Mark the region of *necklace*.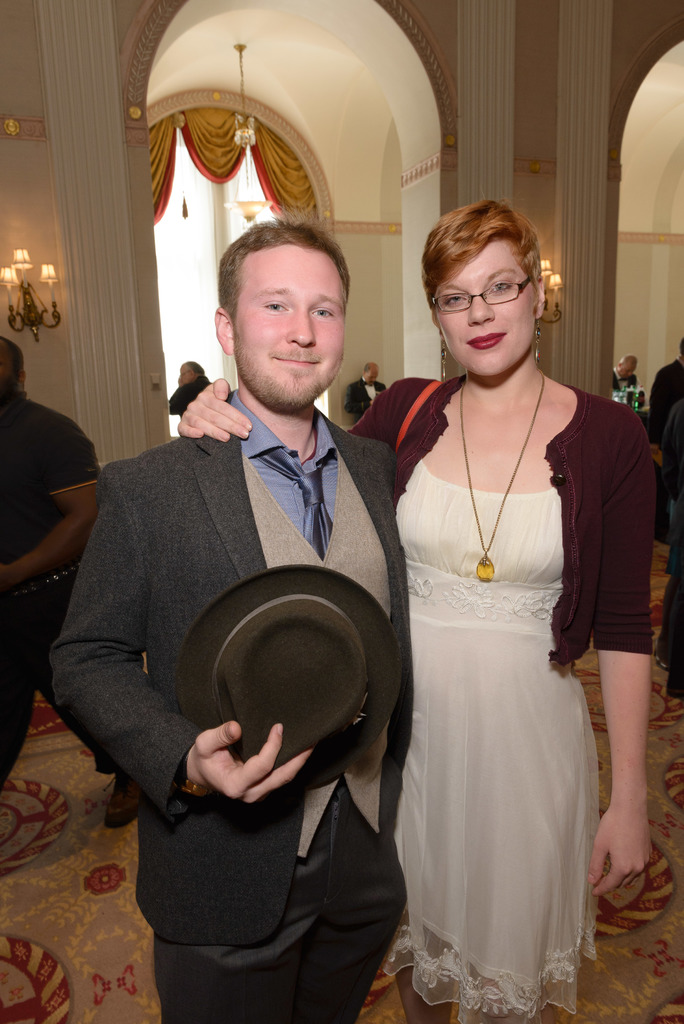
Region: select_region(458, 372, 548, 582).
